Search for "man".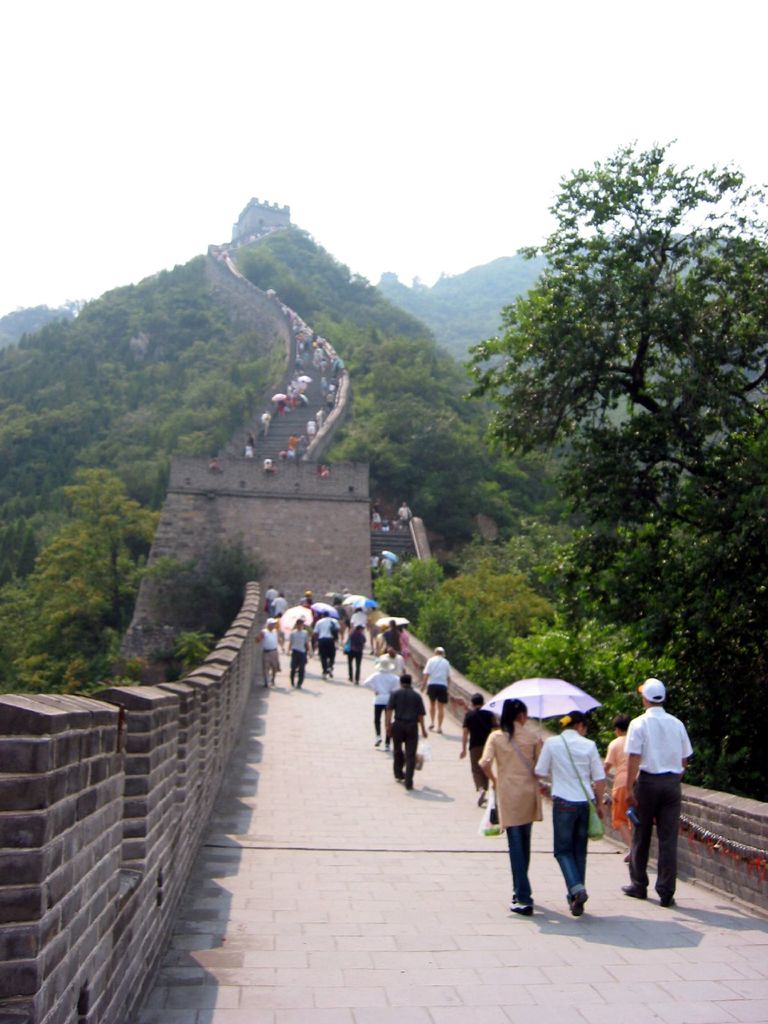
Found at (x1=258, y1=620, x2=280, y2=691).
